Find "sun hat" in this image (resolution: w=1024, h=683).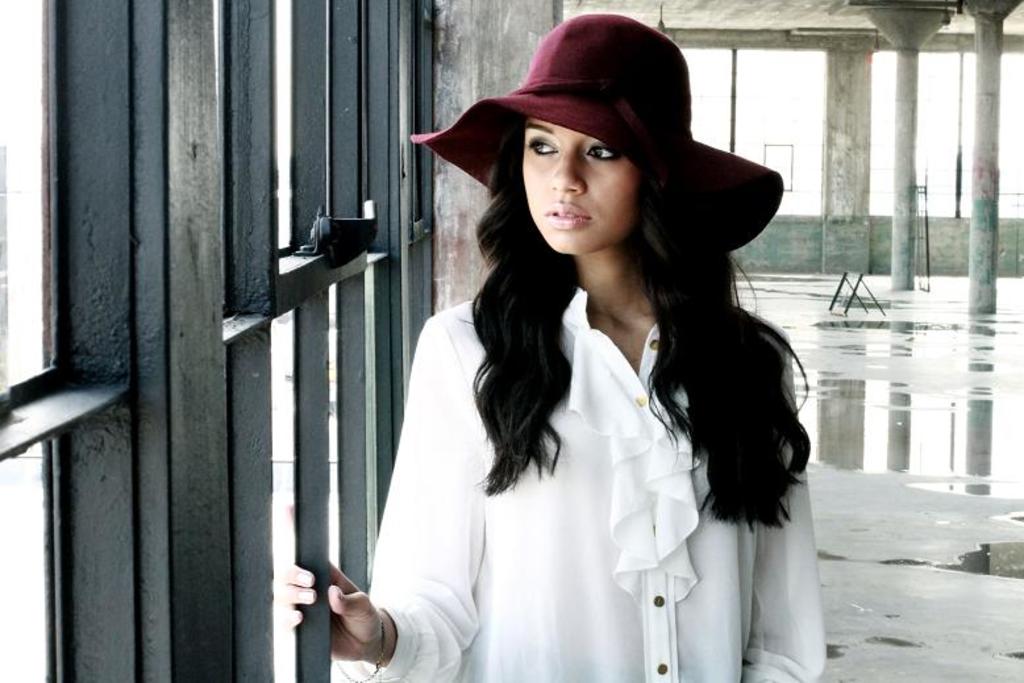
409:7:782:254.
